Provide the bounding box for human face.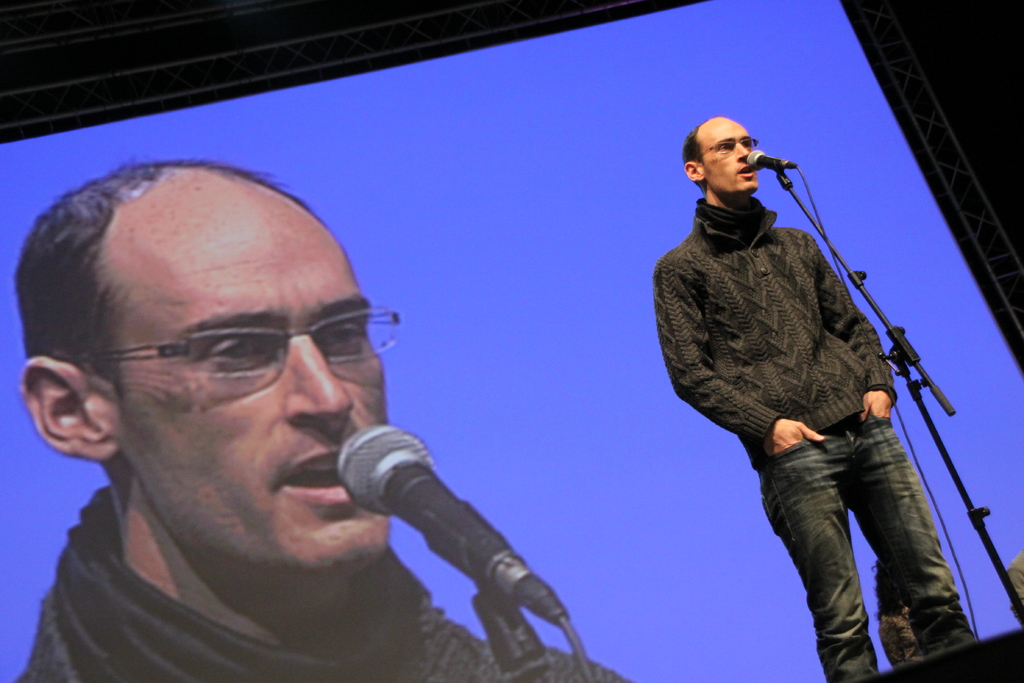
(x1=701, y1=120, x2=764, y2=192).
